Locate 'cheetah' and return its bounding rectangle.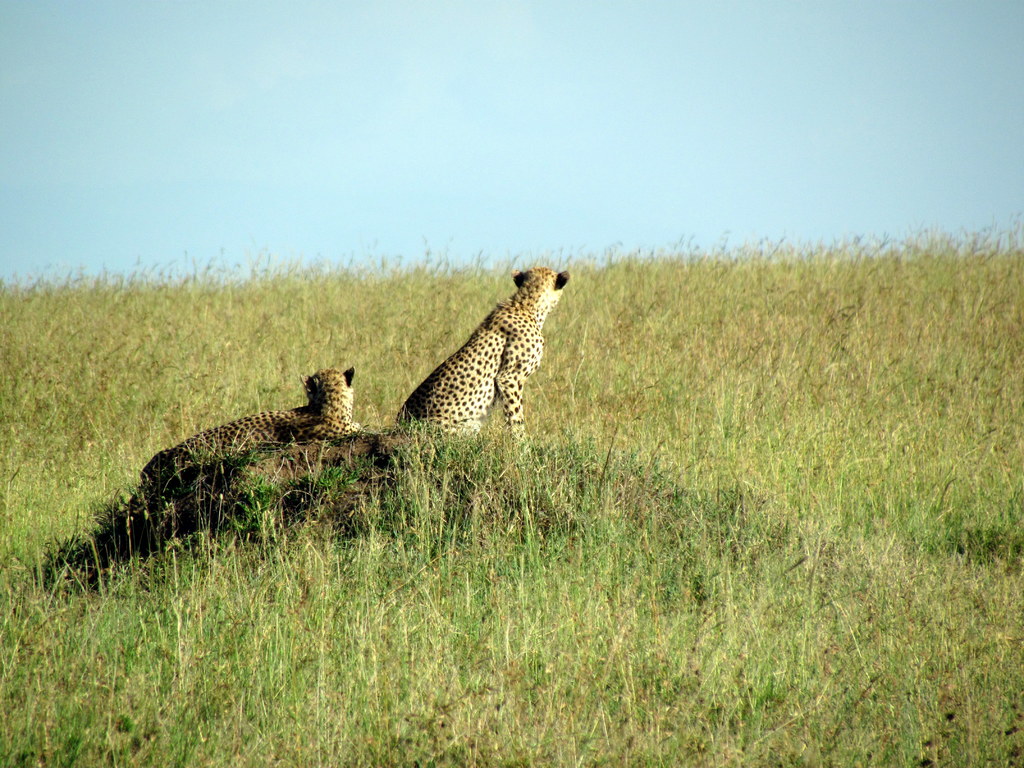
(394, 266, 569, 445).
